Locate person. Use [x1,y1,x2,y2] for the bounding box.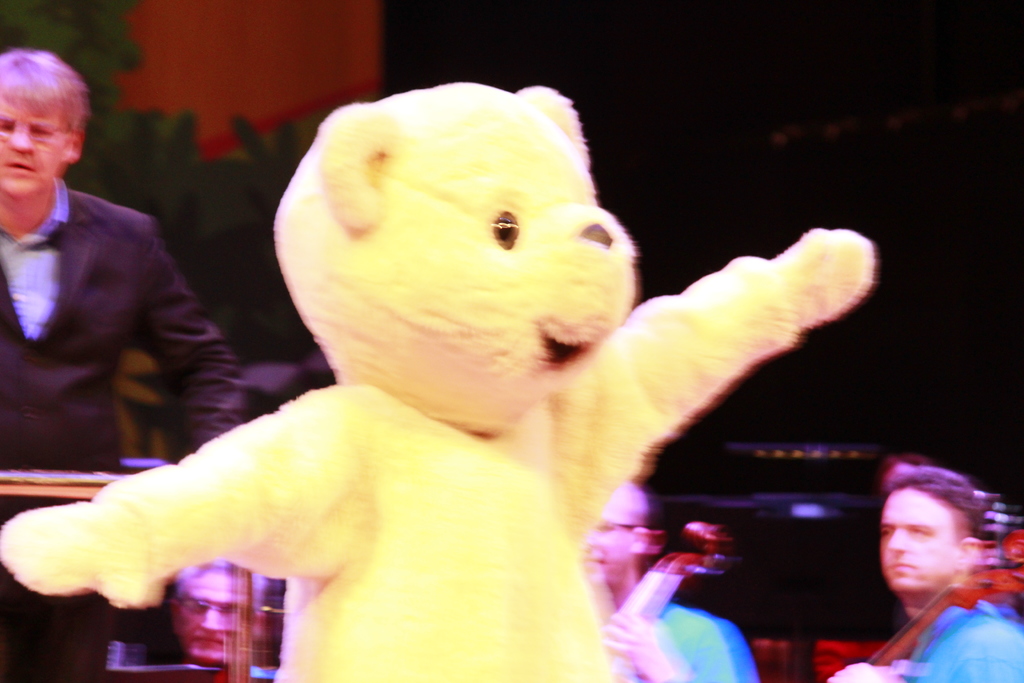
[0,49,250,682].
